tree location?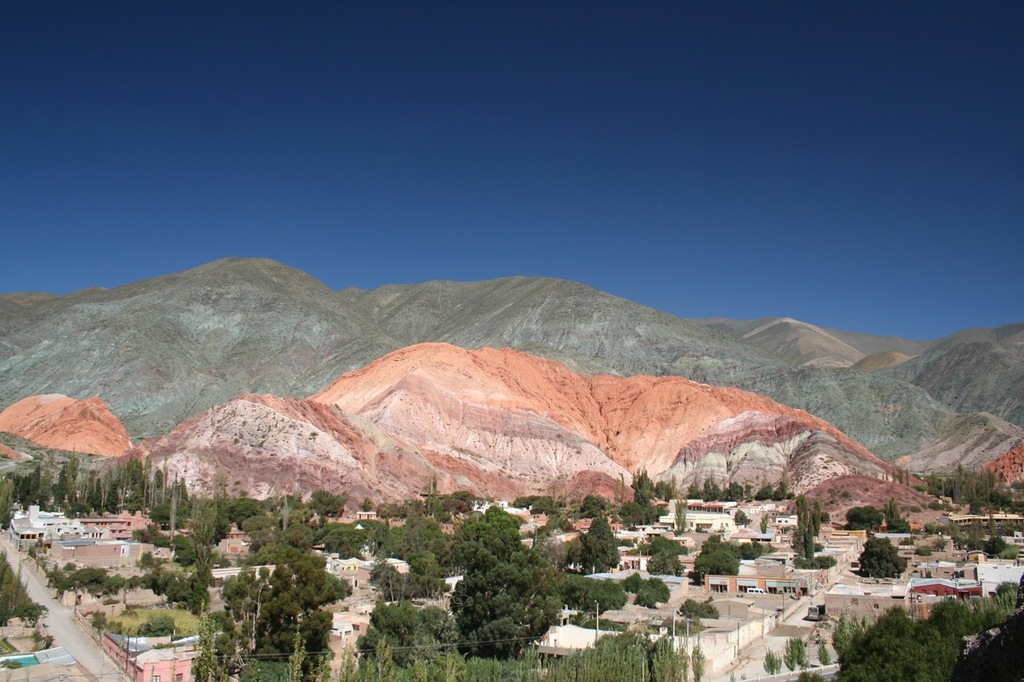
<region>810, 505, 821, 536</region>
